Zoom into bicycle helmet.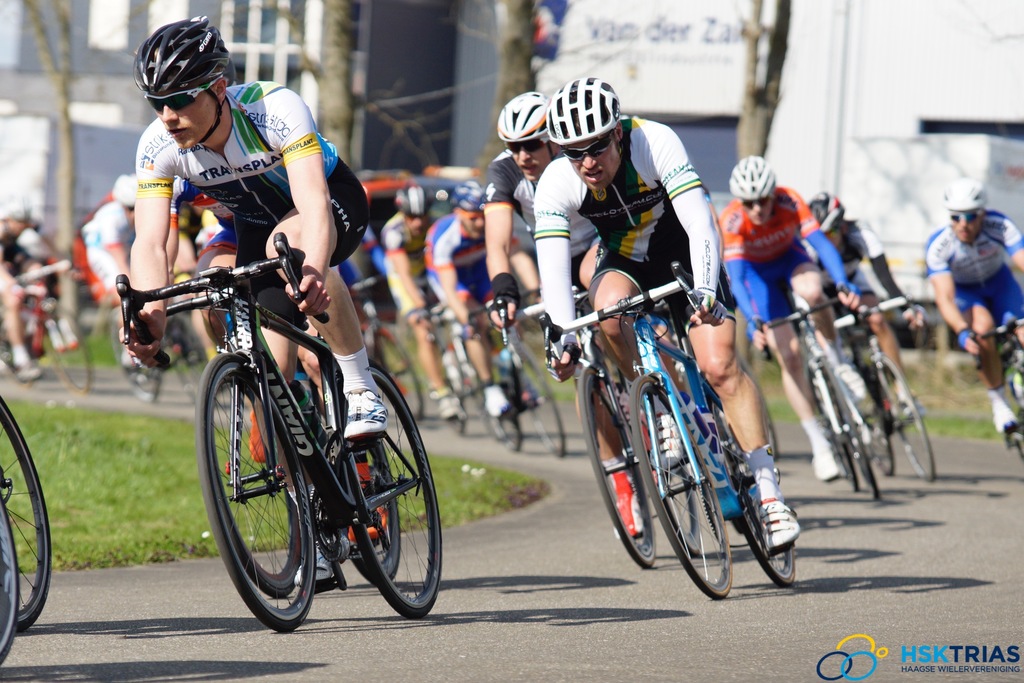
Zoom target: box(394, 181, 429, 209).
